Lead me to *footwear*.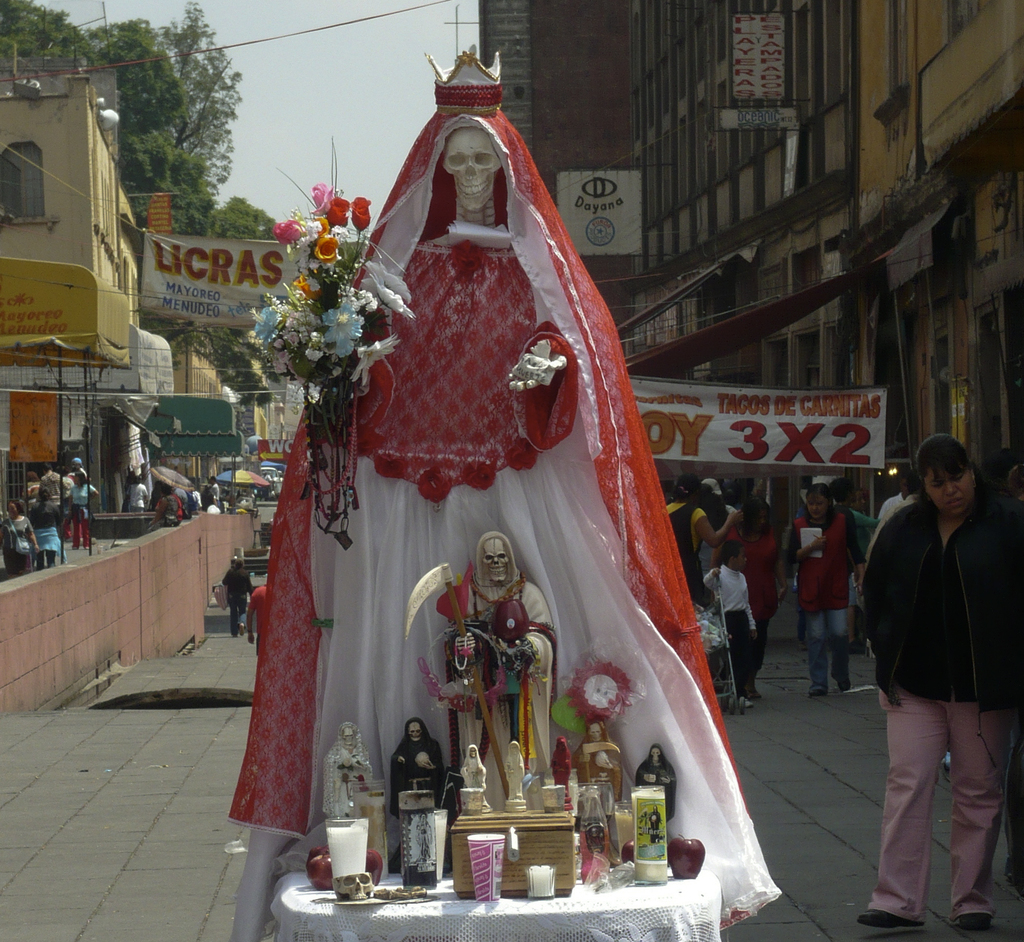
Lead to 837/678/851/693.
